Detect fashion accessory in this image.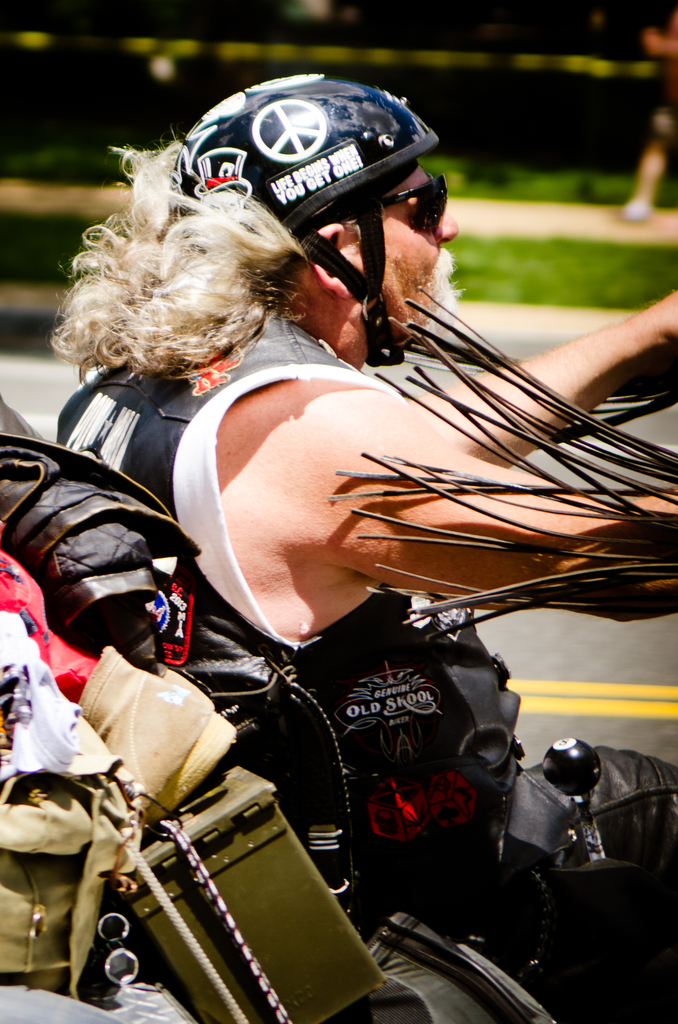
Detection: <region>347, 172, 449, 230</region>.
